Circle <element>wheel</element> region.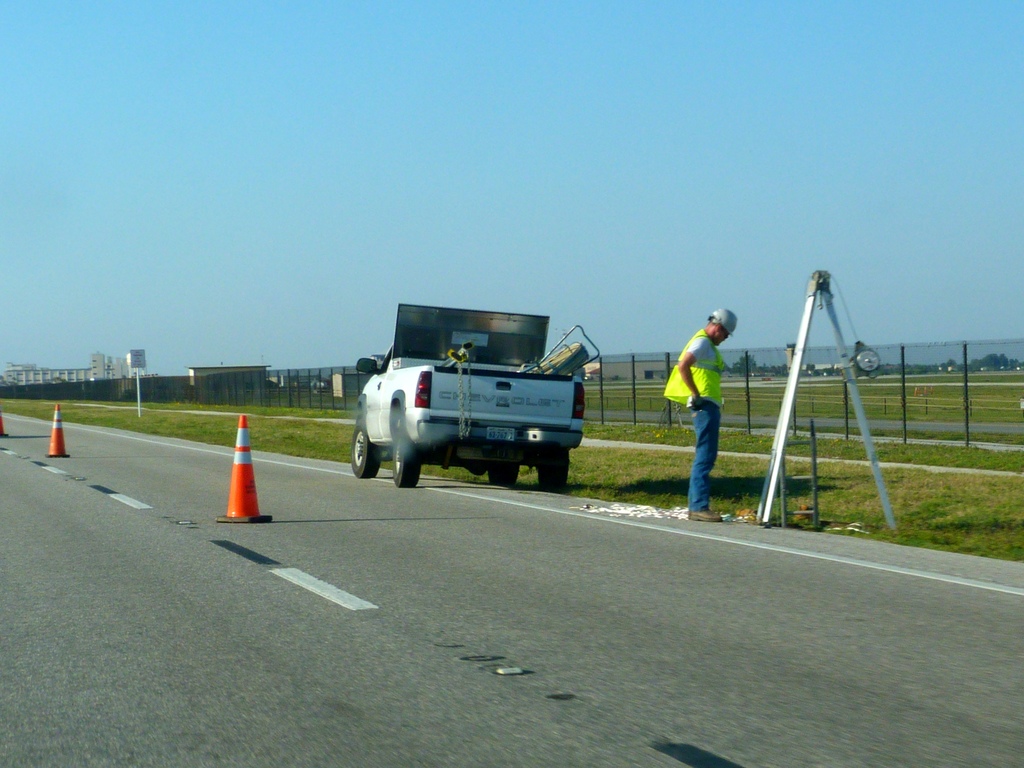
Region: {"left": 489, "top": 466, "right": 514, "bottom": 488}.
